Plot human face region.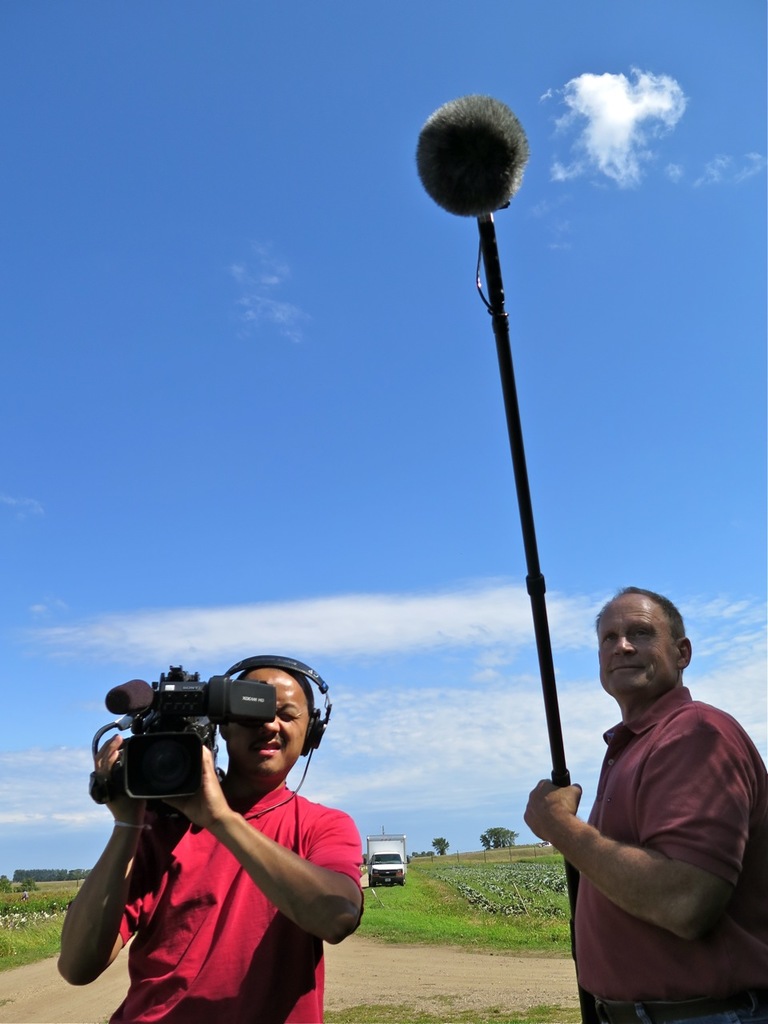
Plotted at {"left": 224, "top": 670, "right": 305, "bottom": 778}.
